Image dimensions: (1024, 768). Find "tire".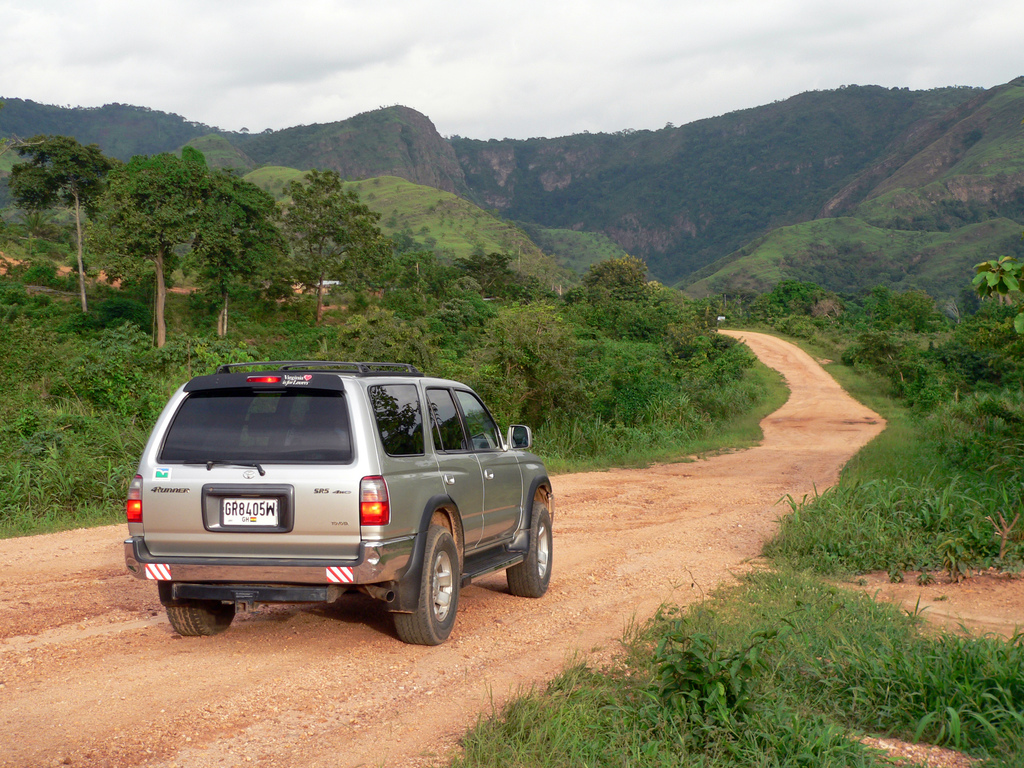
bbox(378, 513, 461, 651).
